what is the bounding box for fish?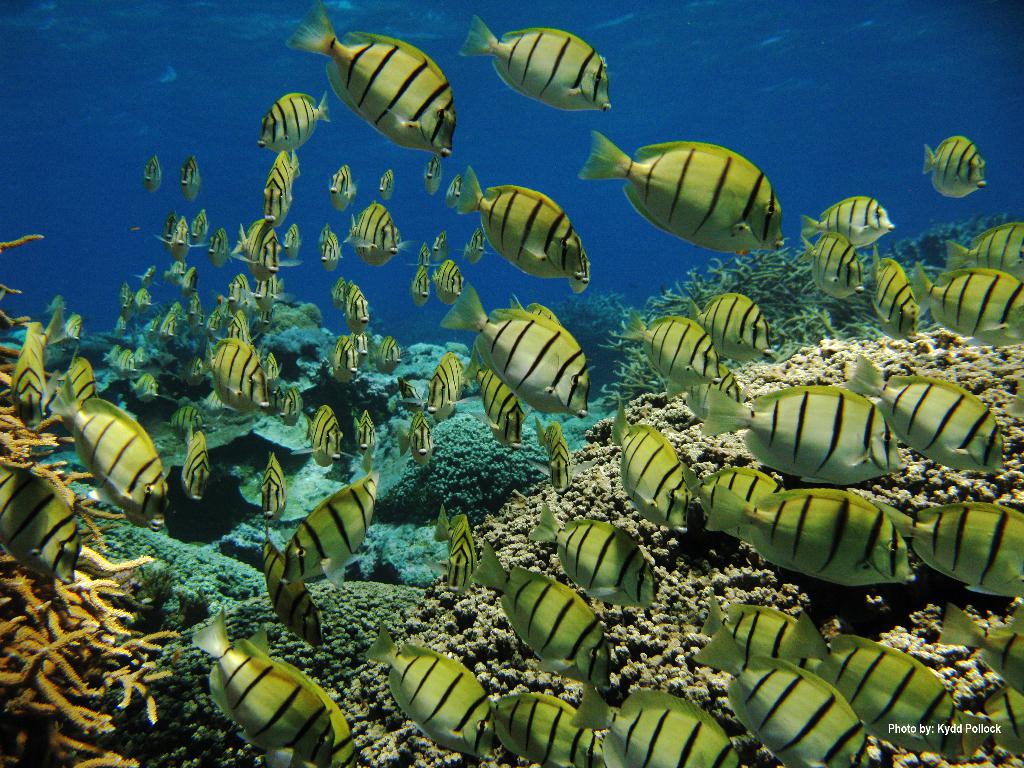
<box>454,159,602,289</box>.
